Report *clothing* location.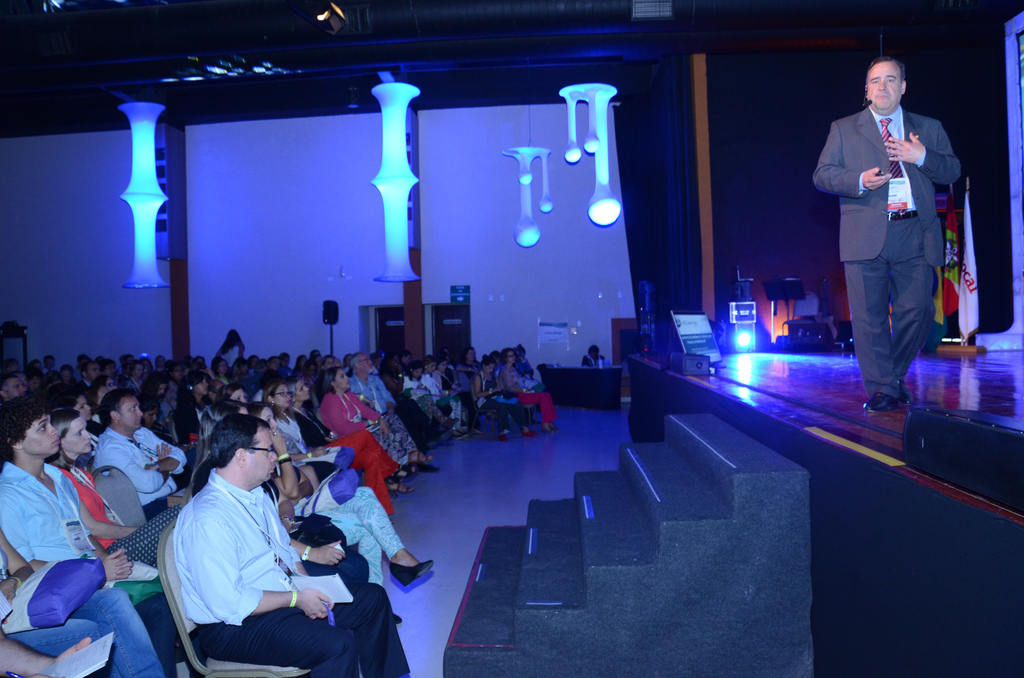
Report: bbox=(0, 430, 193, 674).
